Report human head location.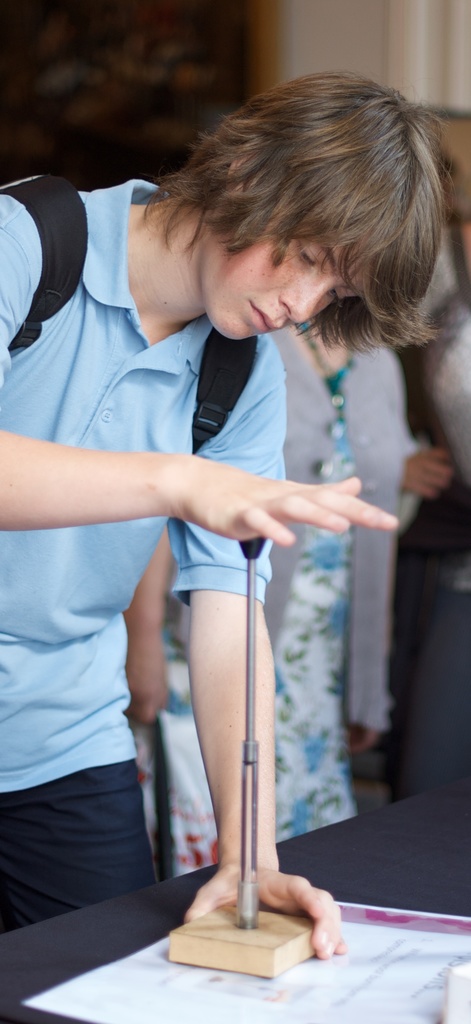
Report: <bbox>166, 134, 401, 334</bbox>.
